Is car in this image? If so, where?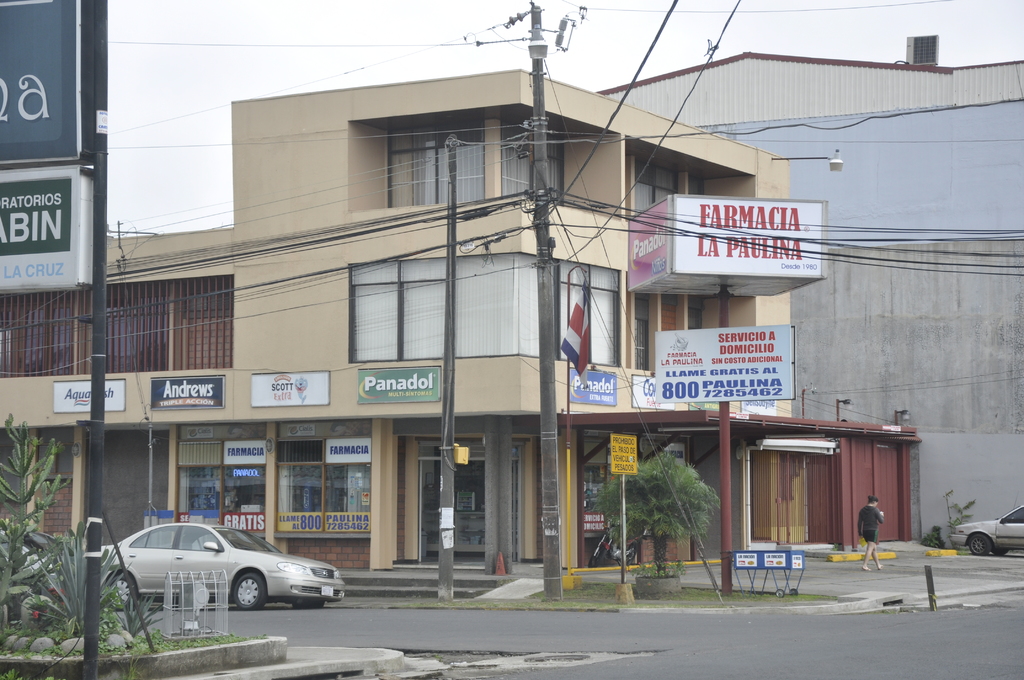
Yes, at region(950, 510, 1023, 559).
